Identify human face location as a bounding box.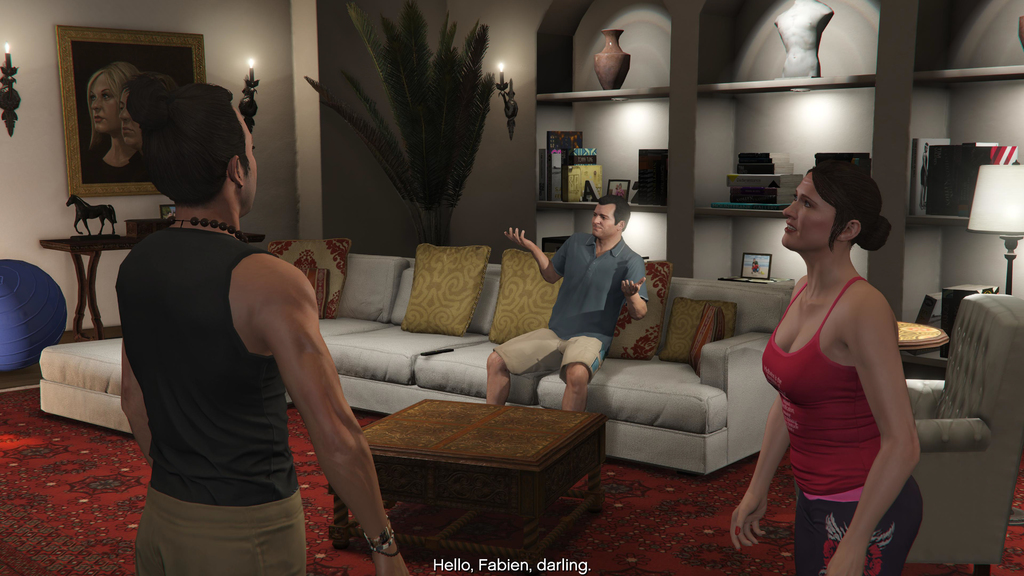
detection(92, 77, 118, 135).
